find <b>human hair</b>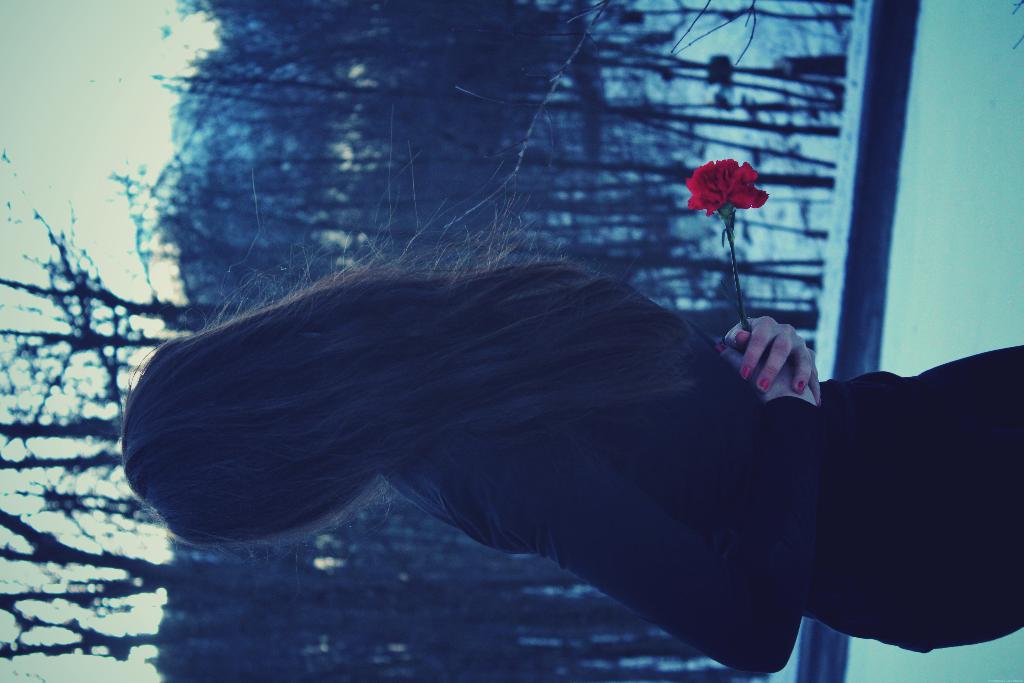
box(106, 212, 723, 491)
